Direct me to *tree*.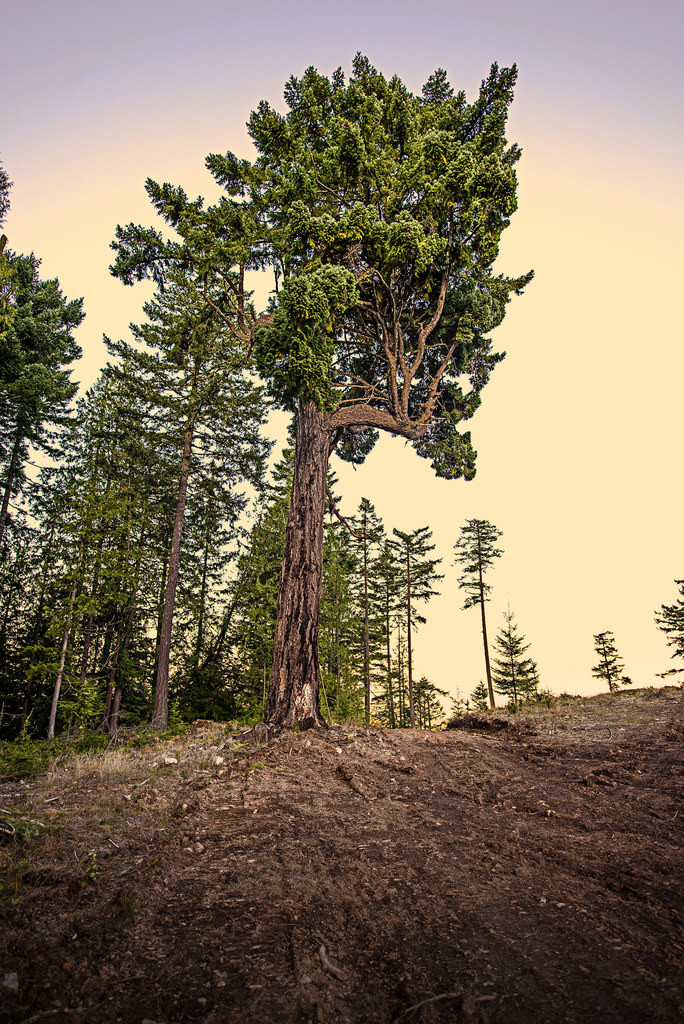
Direction: <box>40,68,552,741</box>.
